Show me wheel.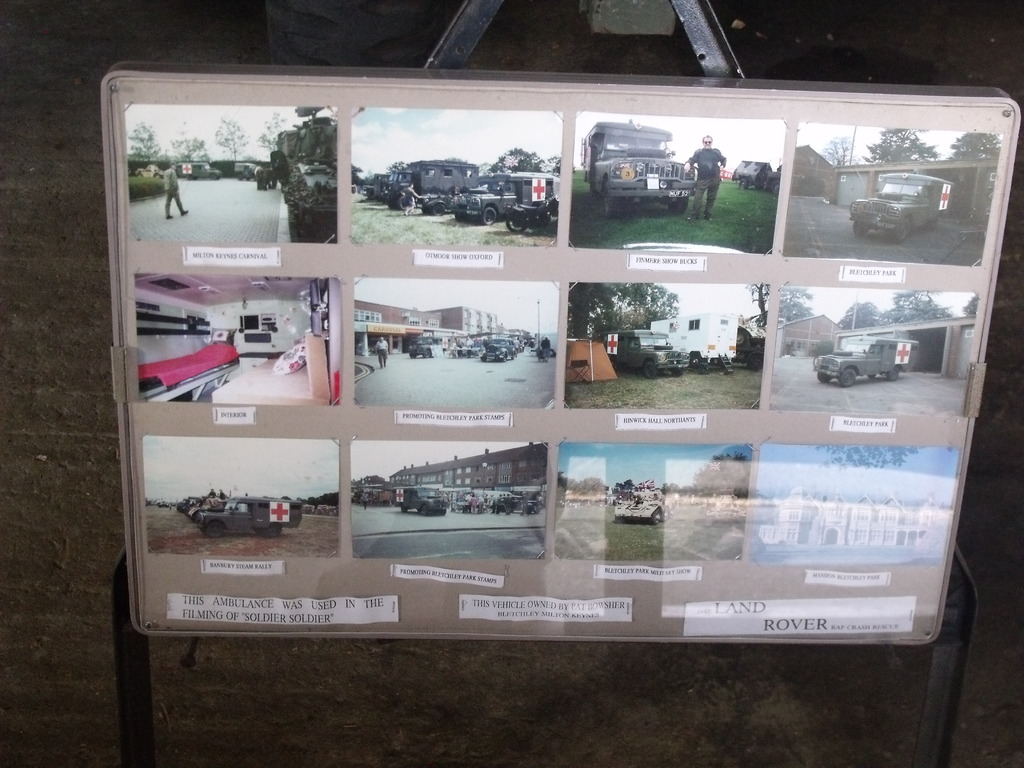
wheel is here: BBox(669, 195, 688, 214).
